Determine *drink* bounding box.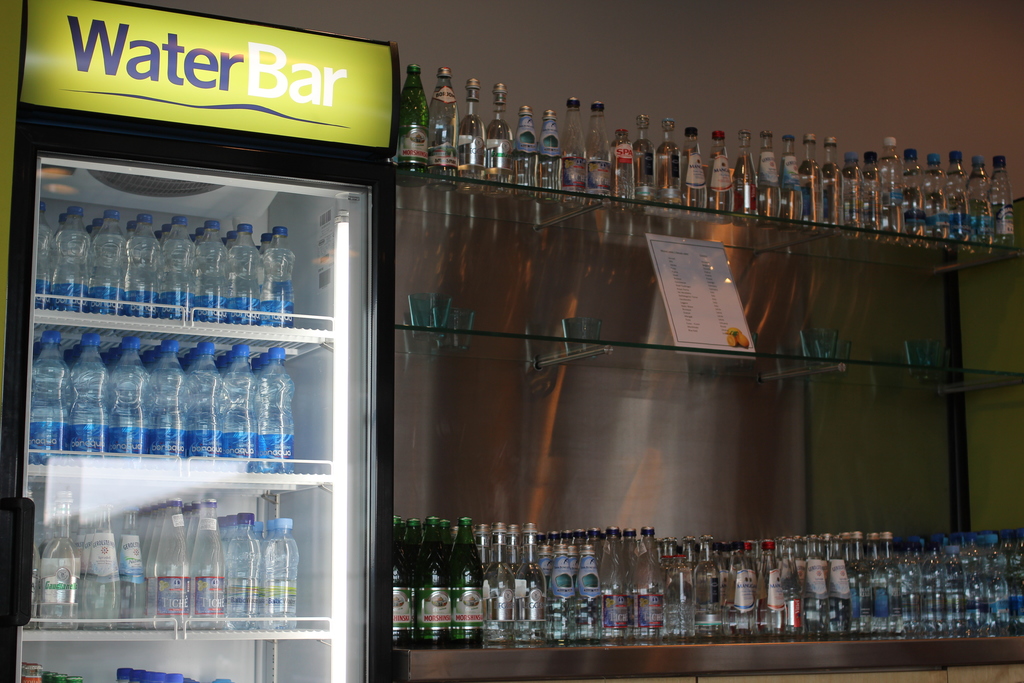
Determined: 447:513:483:647.
